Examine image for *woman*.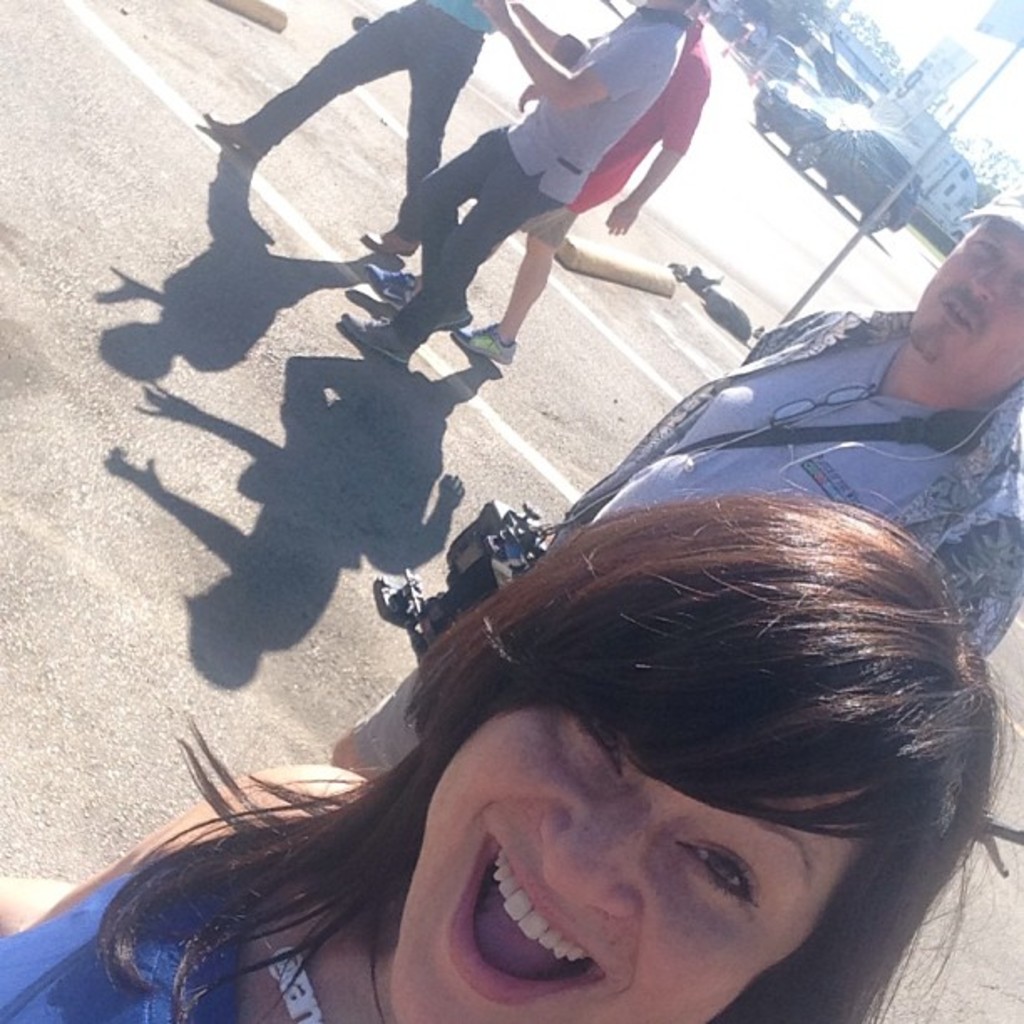
Examination result: locate(50, 338, 1023, 1023).
